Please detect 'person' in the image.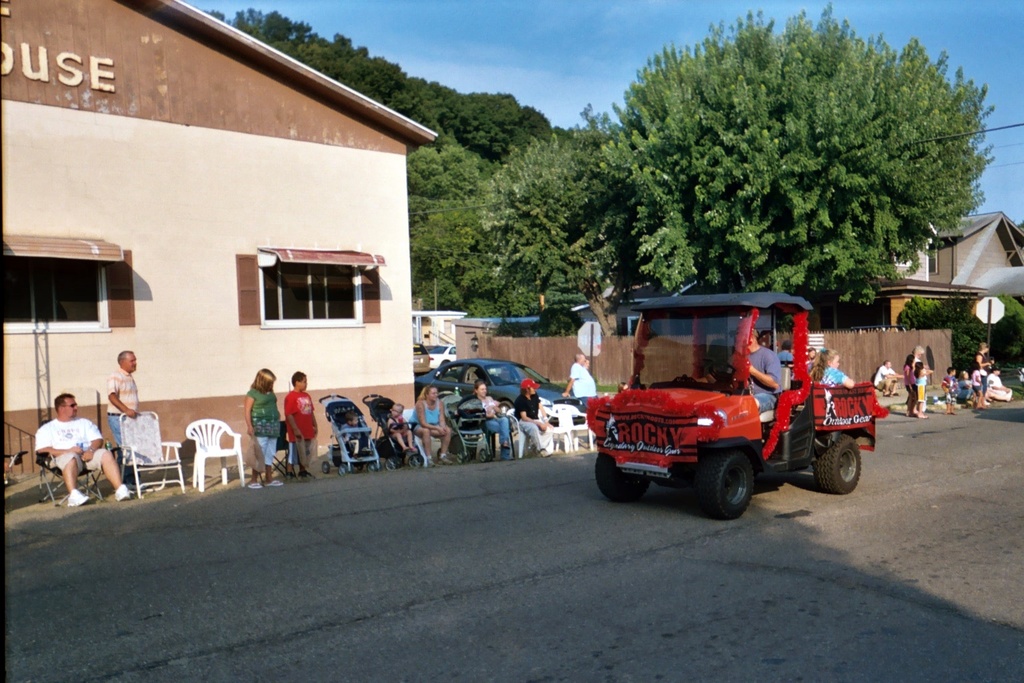
[946,364,964,406].
